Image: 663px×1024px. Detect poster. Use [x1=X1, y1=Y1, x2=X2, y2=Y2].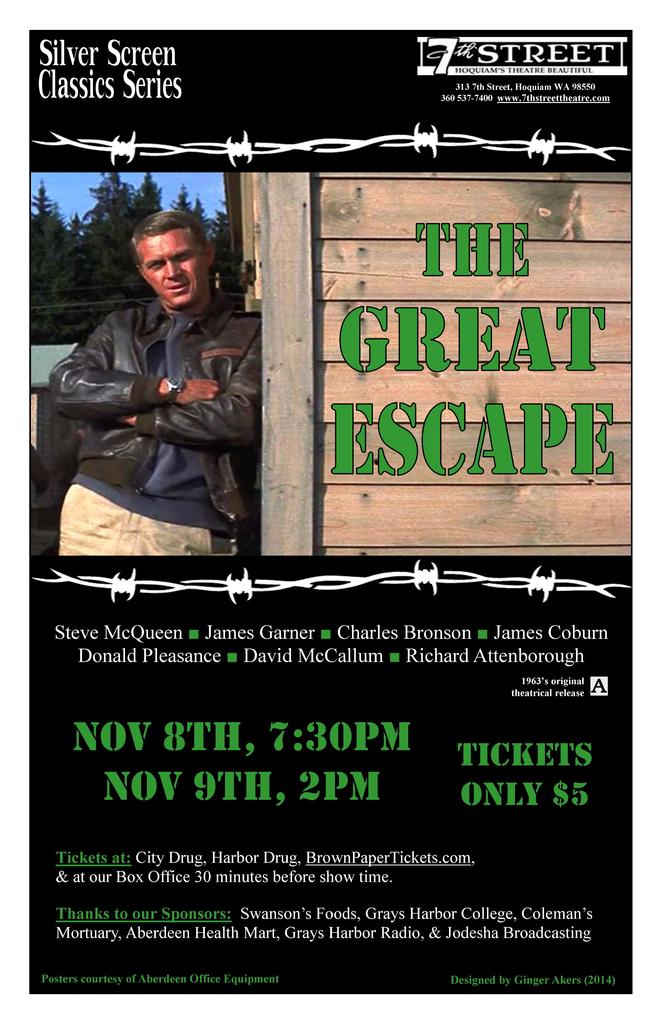
[x1=0, y1=0, x2=662, y2=1023].
